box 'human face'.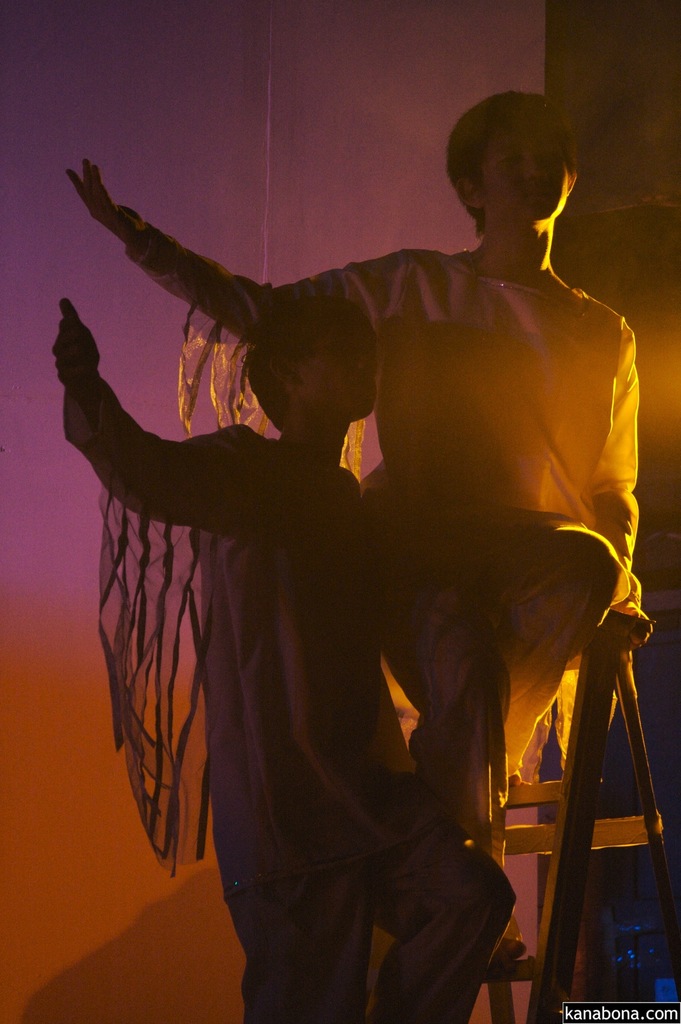
[475, 125, 575, 228].
